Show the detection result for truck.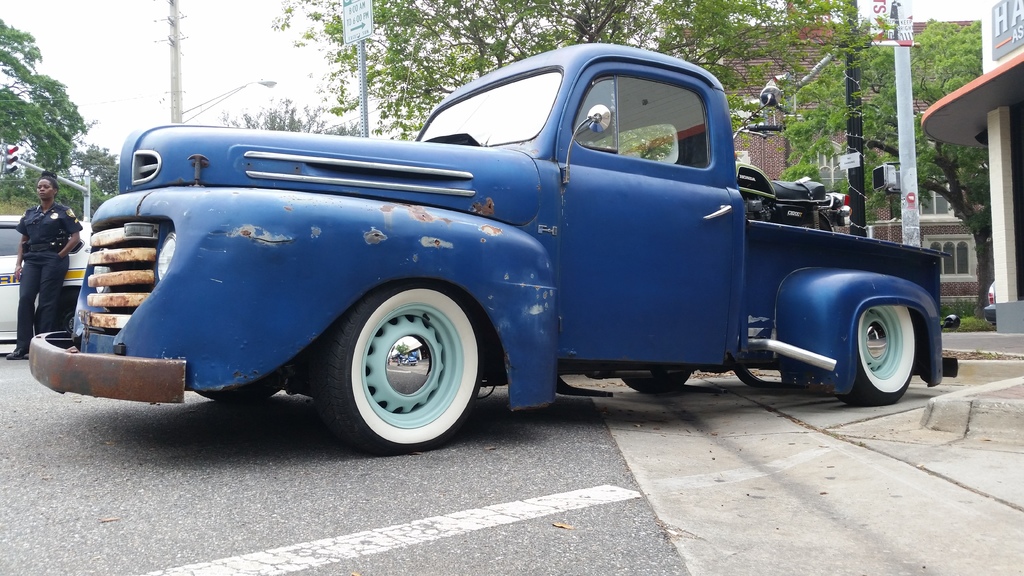
x1=138 y1=47 x2=945 y2=447.
